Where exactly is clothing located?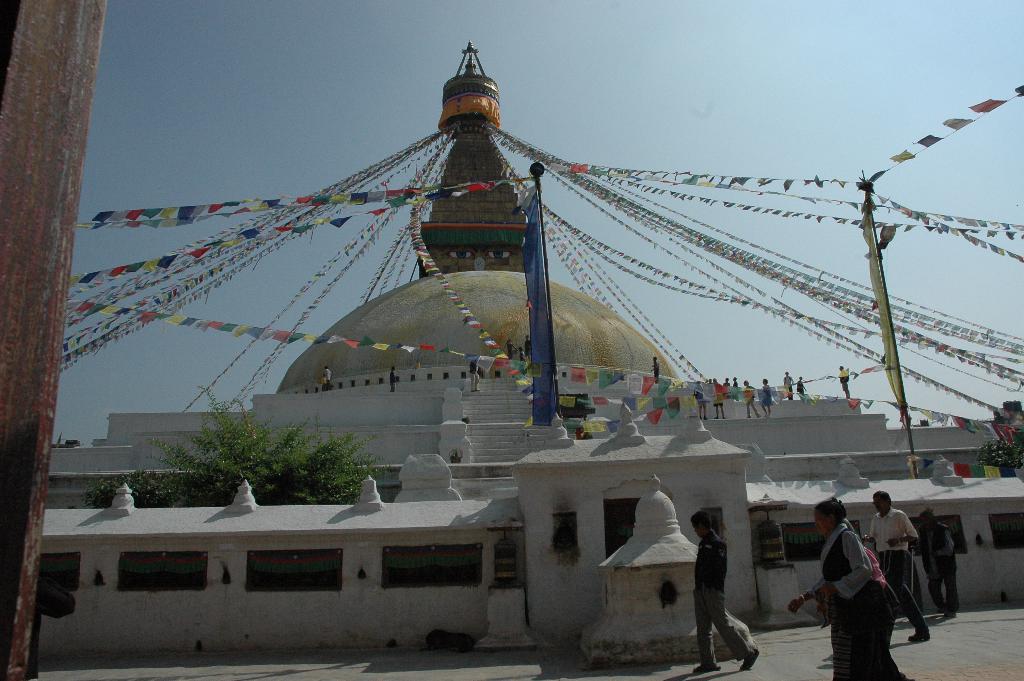
Its bounding box is 919, 518, 958, 611.
